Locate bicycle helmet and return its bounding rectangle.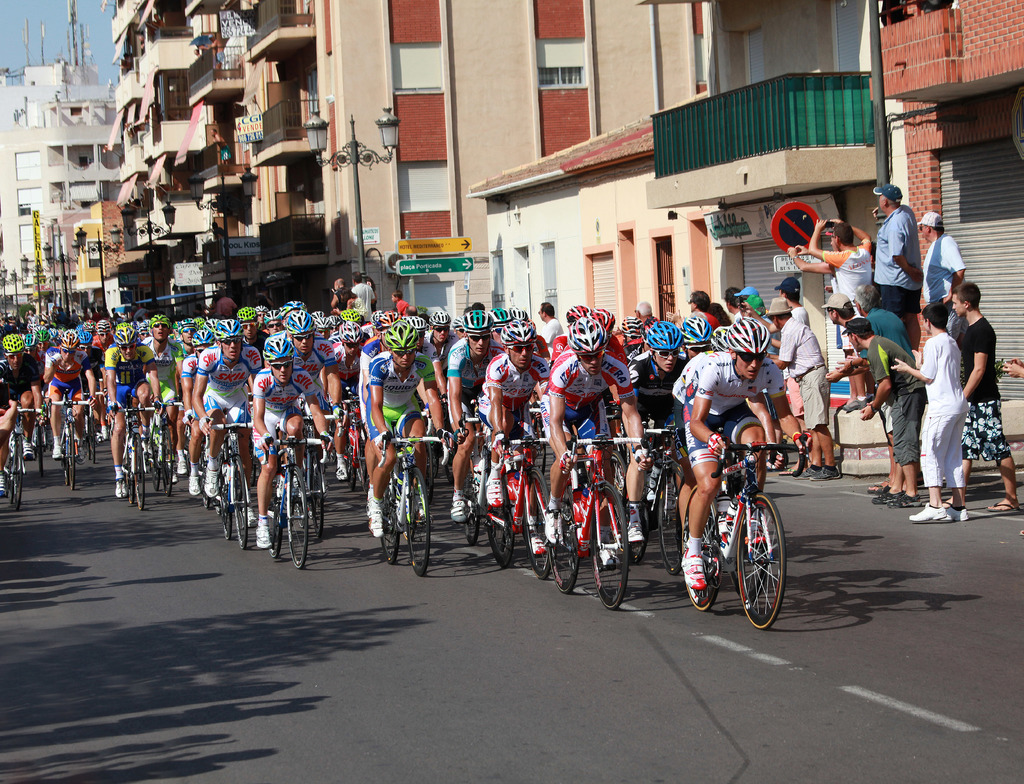
<box>498,323,527,341</box>.
